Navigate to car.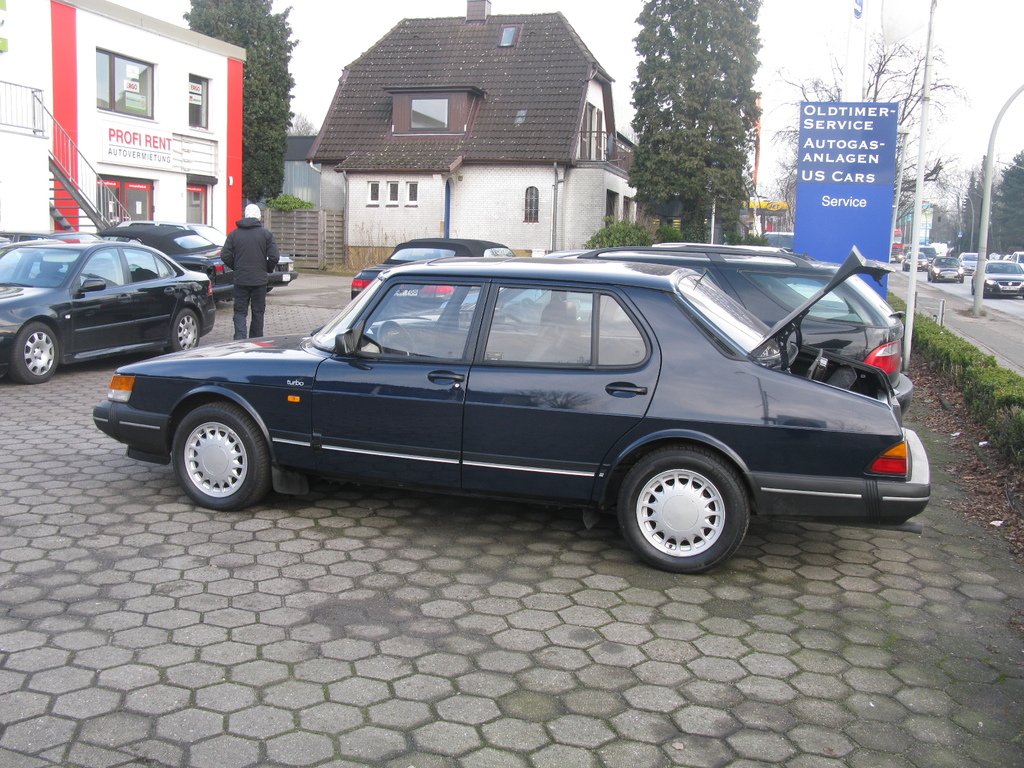
Navigation target: <box>99,221,239,304</box>.
